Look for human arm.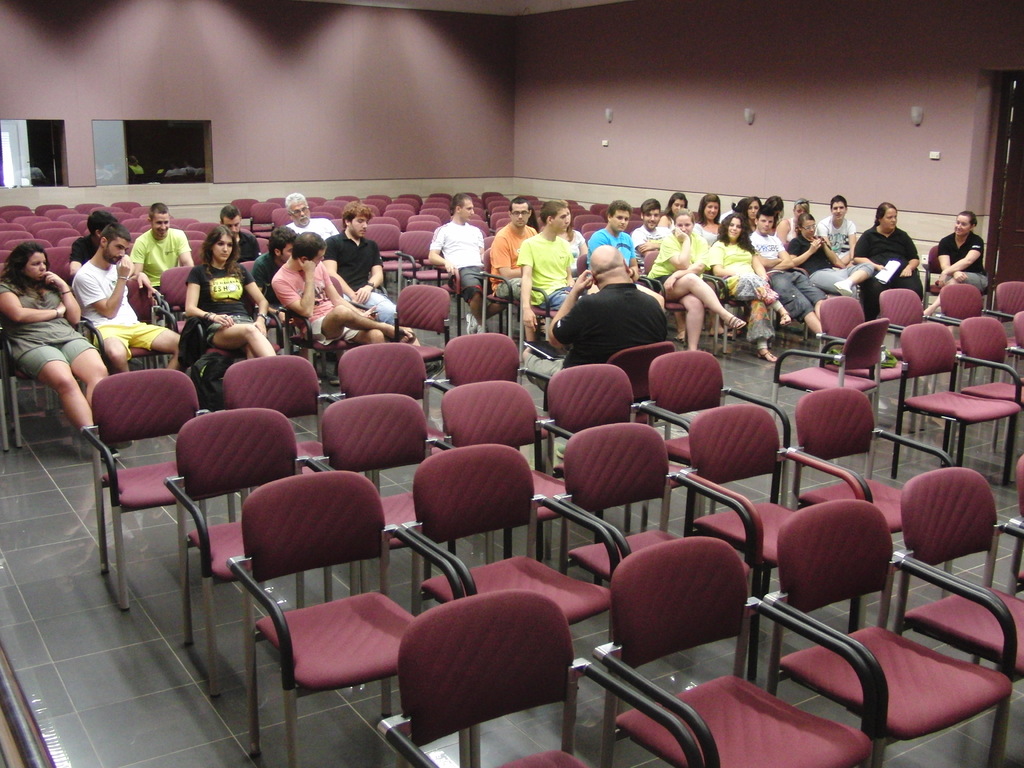
Found: <box>76,254,133,321</box>.
